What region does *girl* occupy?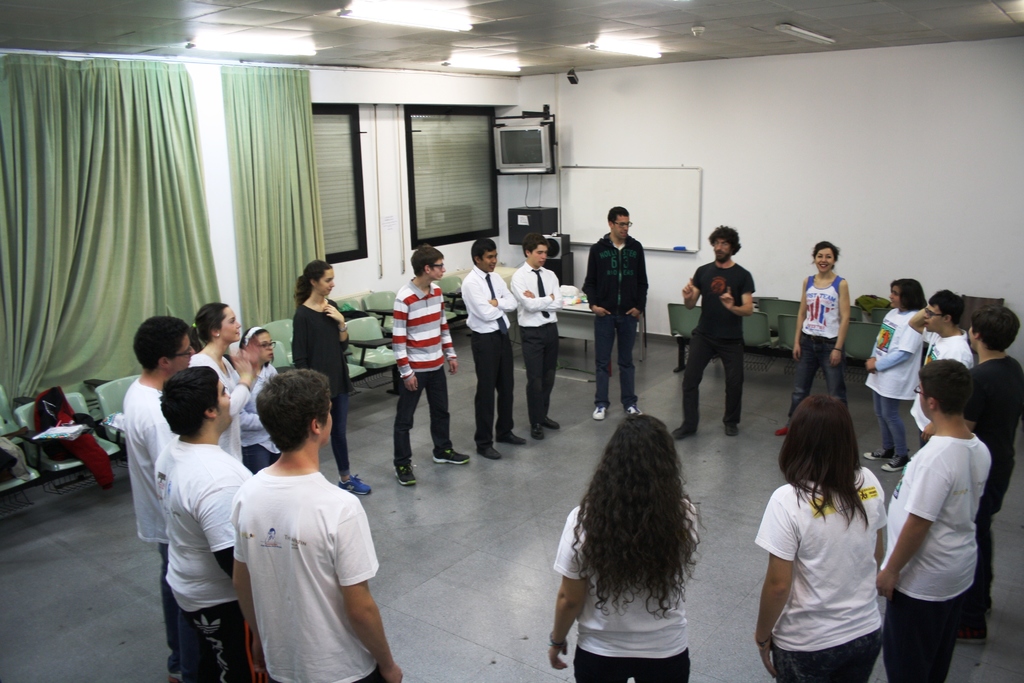
bbox(769, 238, 851, 435).
